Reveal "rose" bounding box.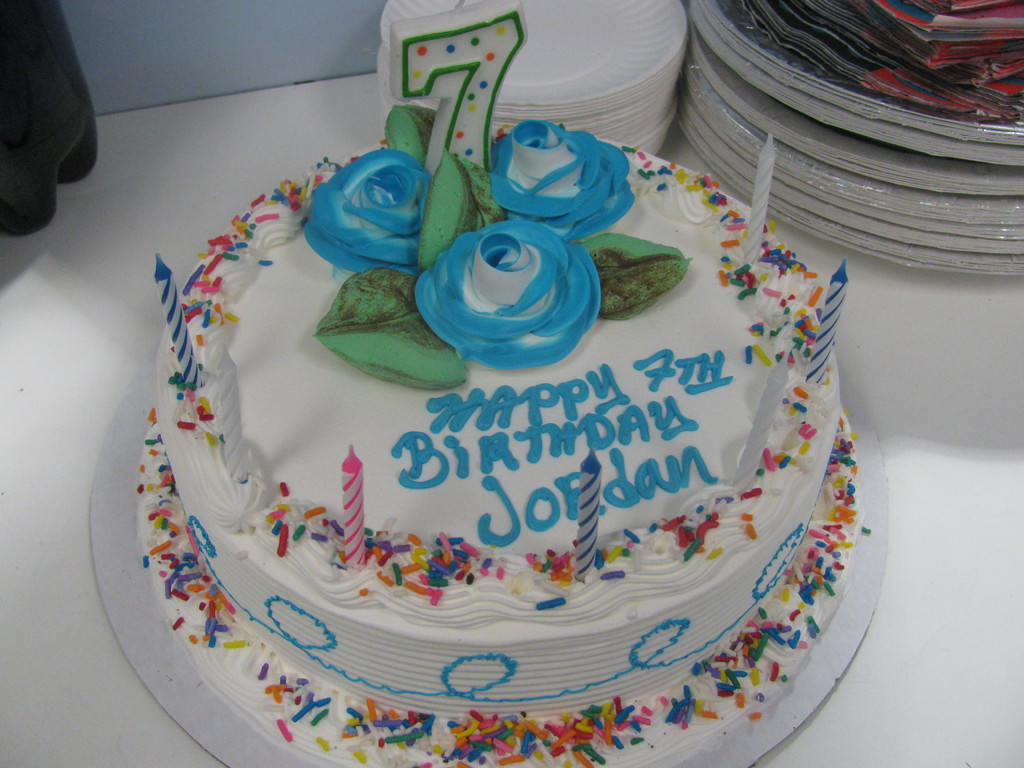
Revealed: <region>484, 120, 635, 241</region>.
